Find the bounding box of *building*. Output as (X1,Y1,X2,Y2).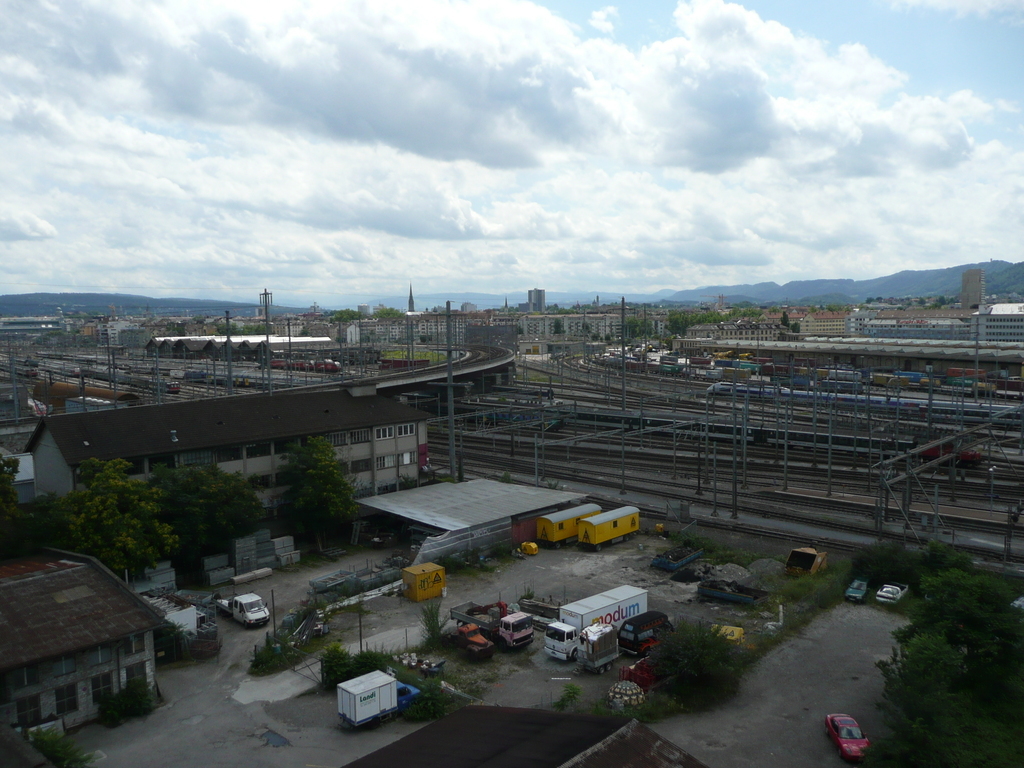
(844,299,1023,356).
